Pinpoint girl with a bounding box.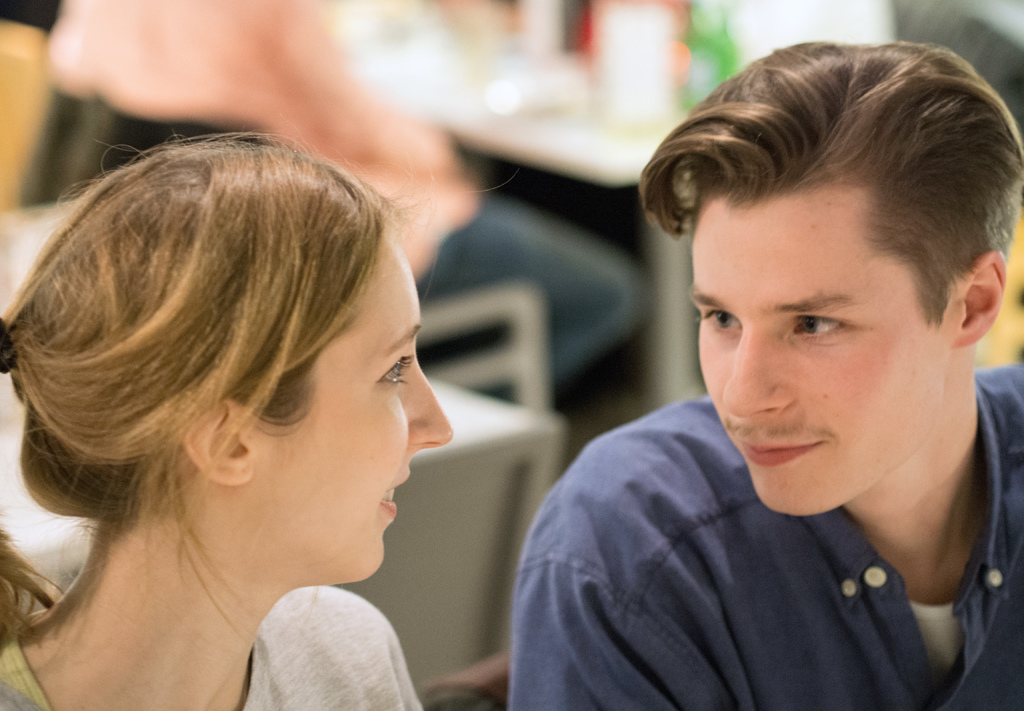
[0,129,454,710].
